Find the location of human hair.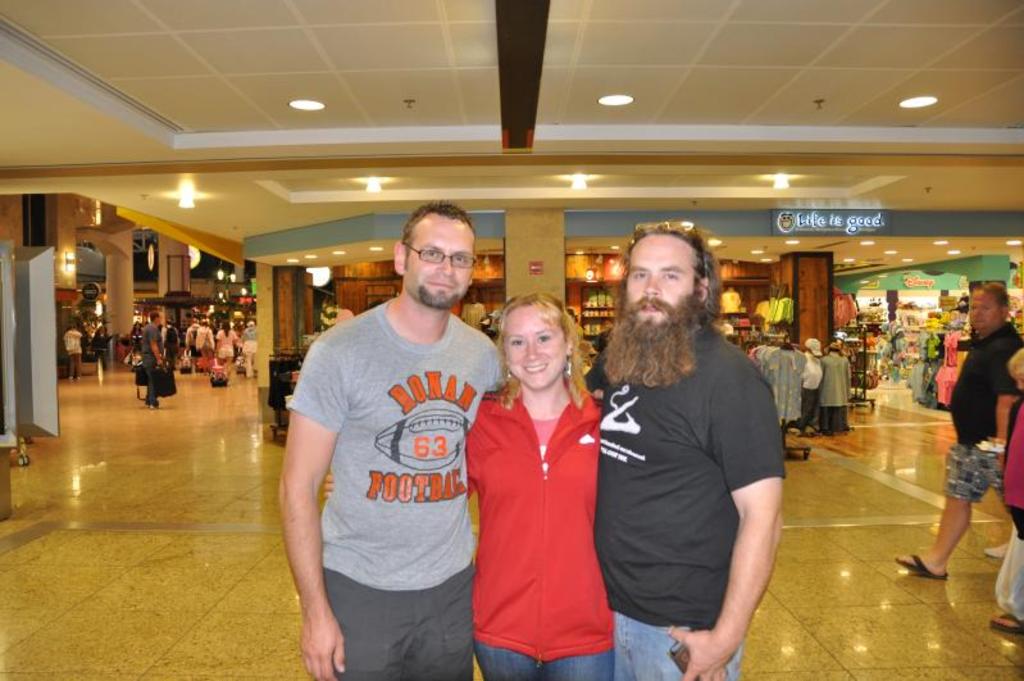
Location: 618:227:725:326.
